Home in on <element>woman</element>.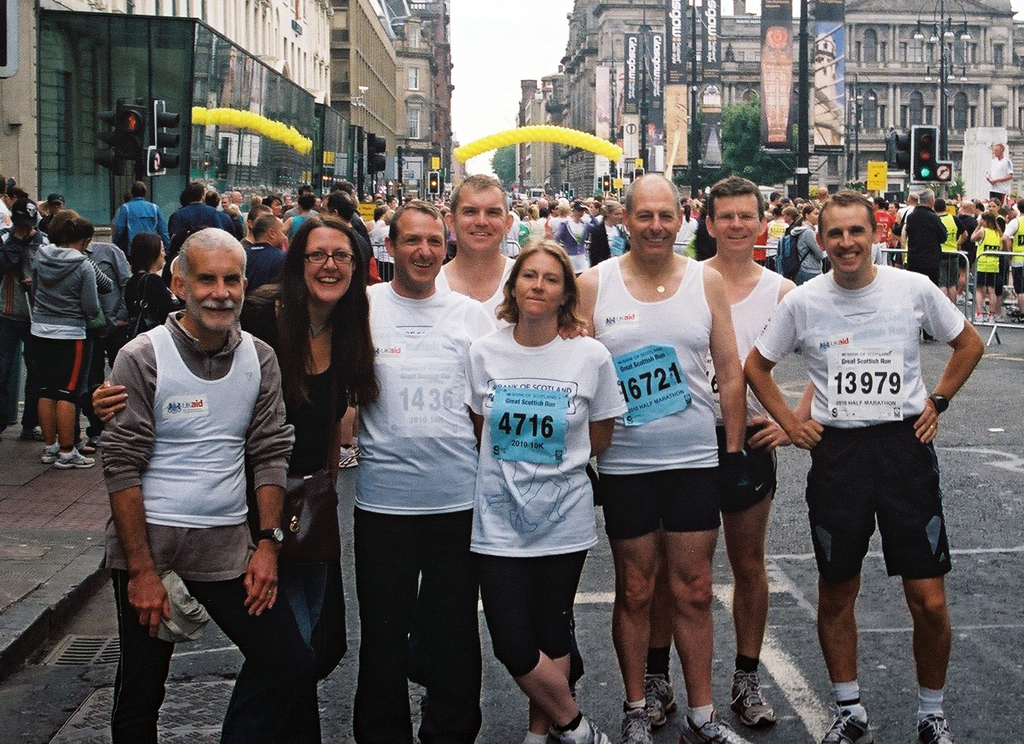
Homed in at l=590, t=196, r=633, b=269.
